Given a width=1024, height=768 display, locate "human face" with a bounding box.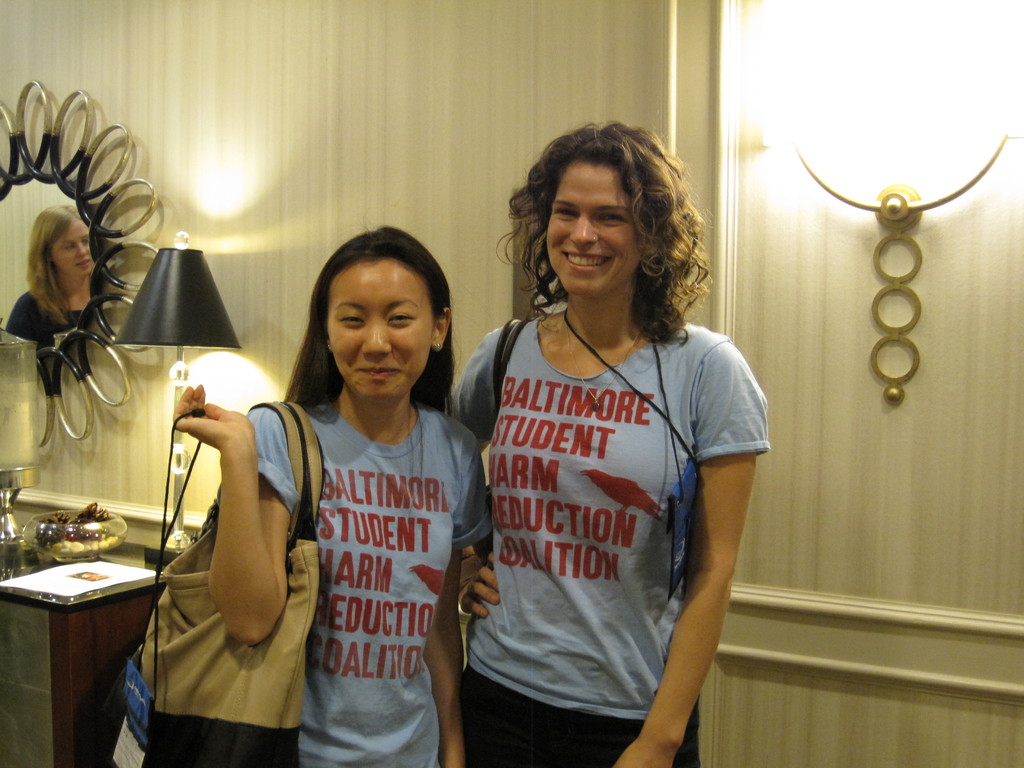
Located: l=325, t=256, r=429, b=397.
